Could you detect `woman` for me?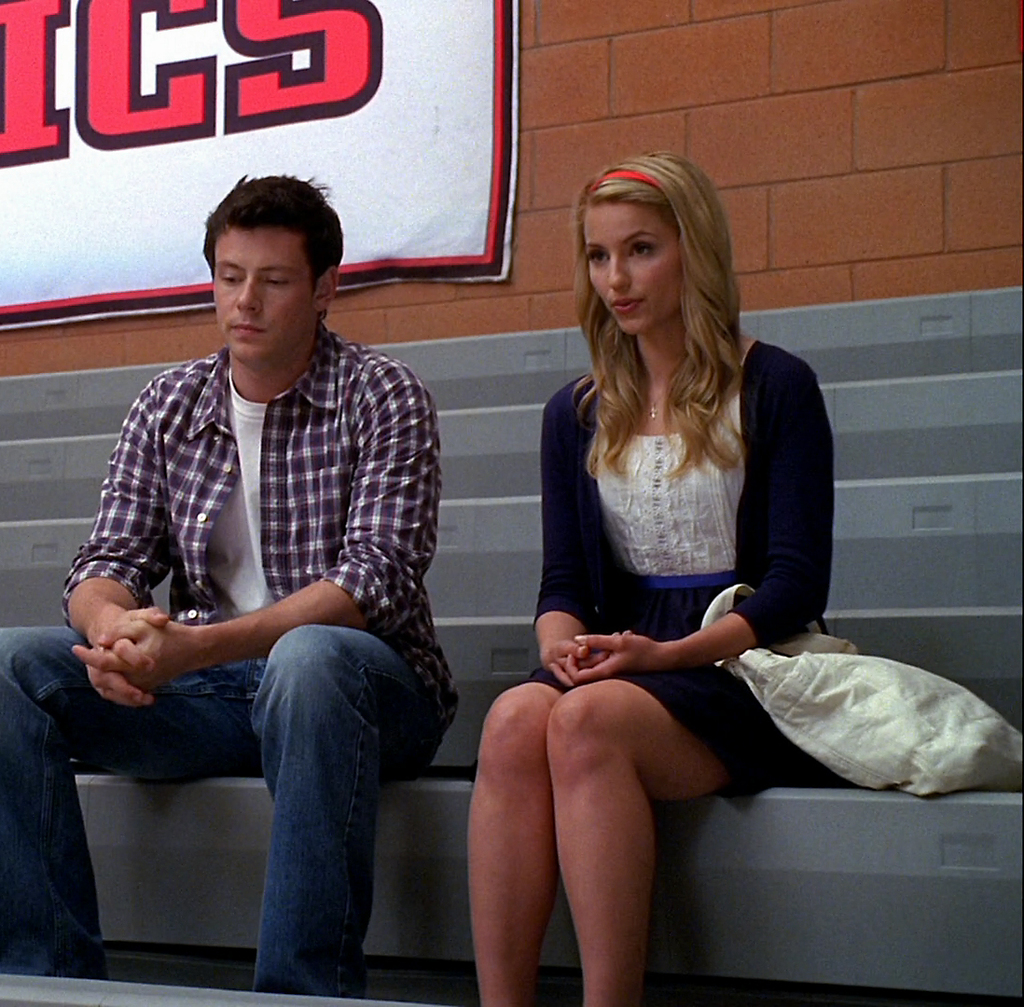
Detection result: {"x1": 475, "y1": 159, "x2": 873, "y2": 991}.
